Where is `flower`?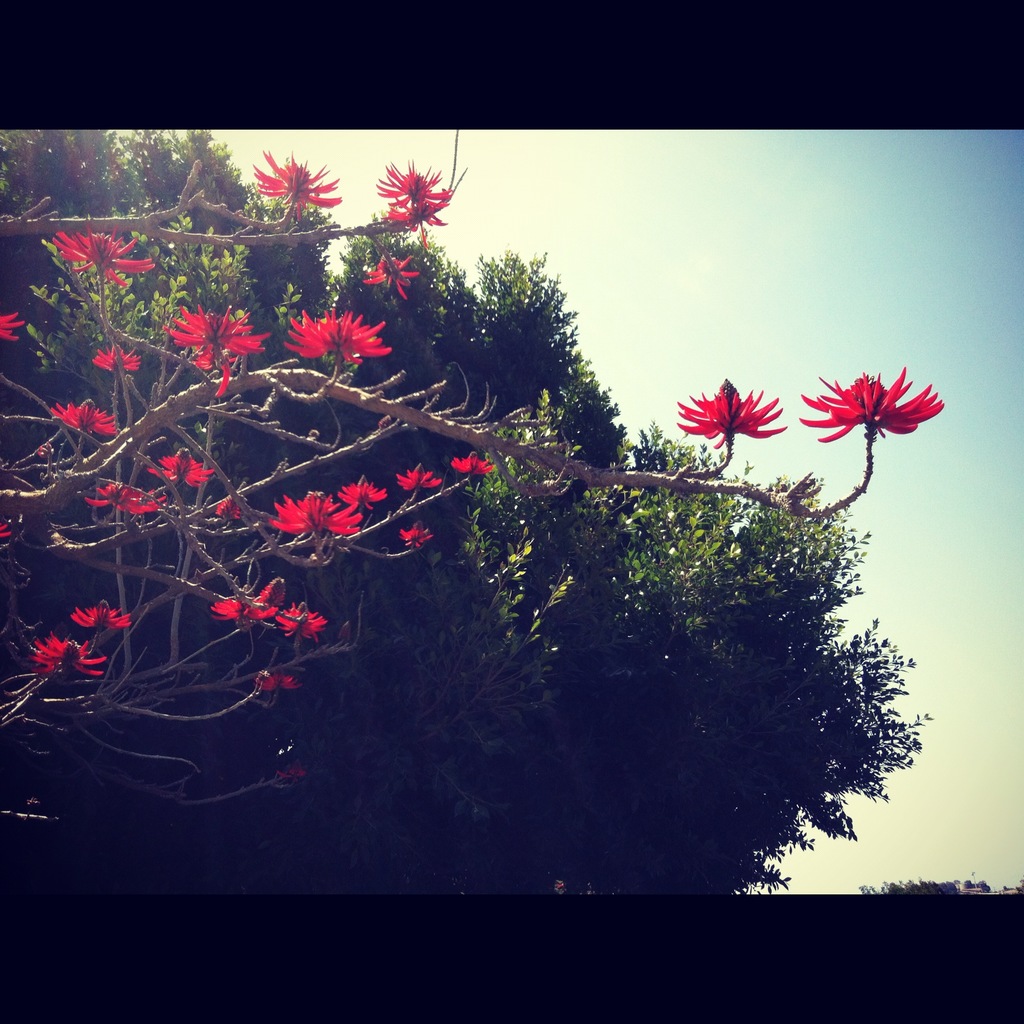
270,484,365,536.
